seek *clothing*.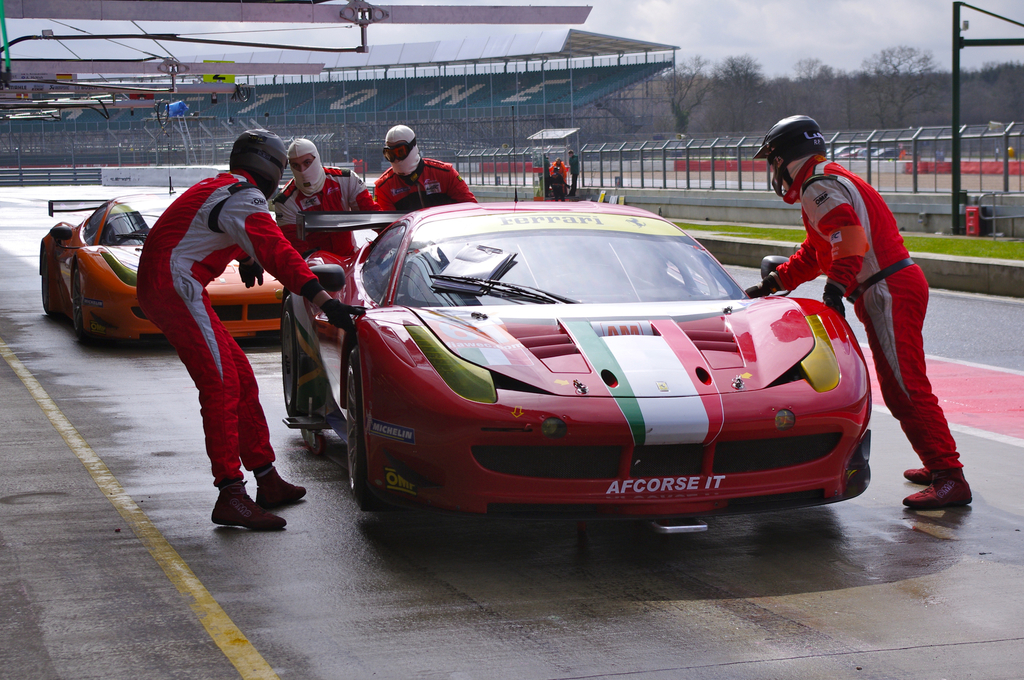
x1=762 y1=154 x2=899 y2=291.
